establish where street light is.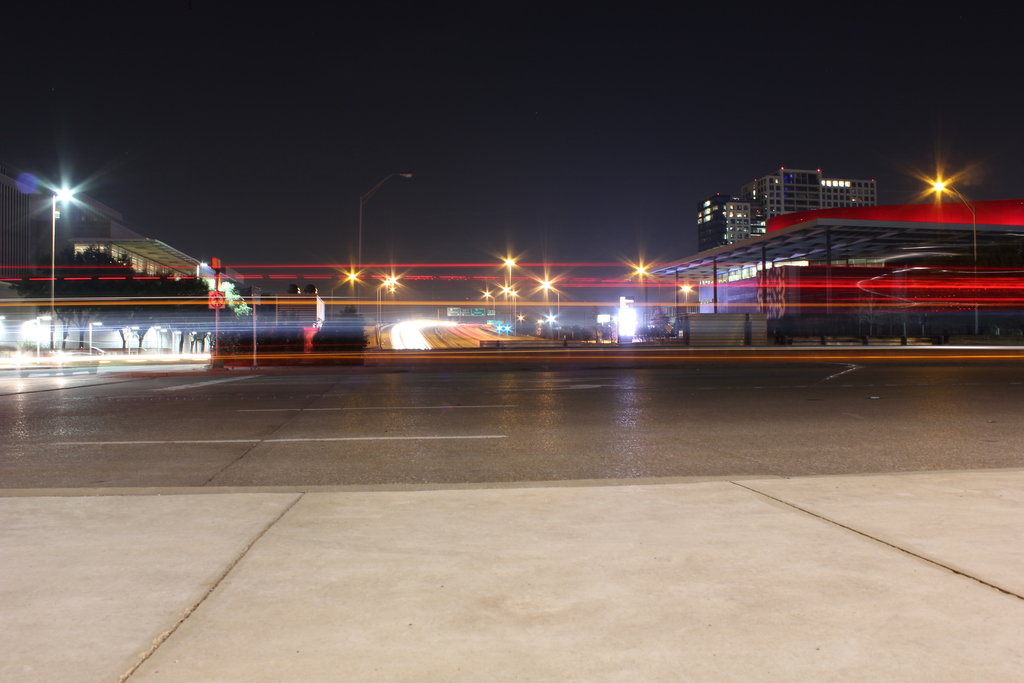
Established at bbox=(535, 275, 560, 340).
